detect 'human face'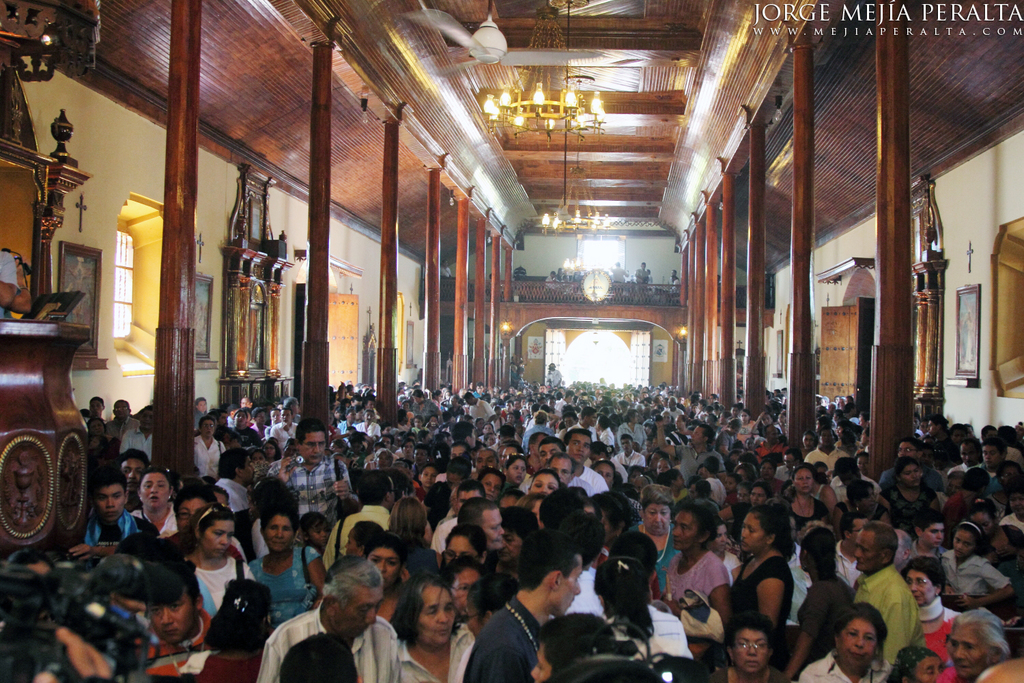
(x1=904, y1=568, x2=934, y2=604)
